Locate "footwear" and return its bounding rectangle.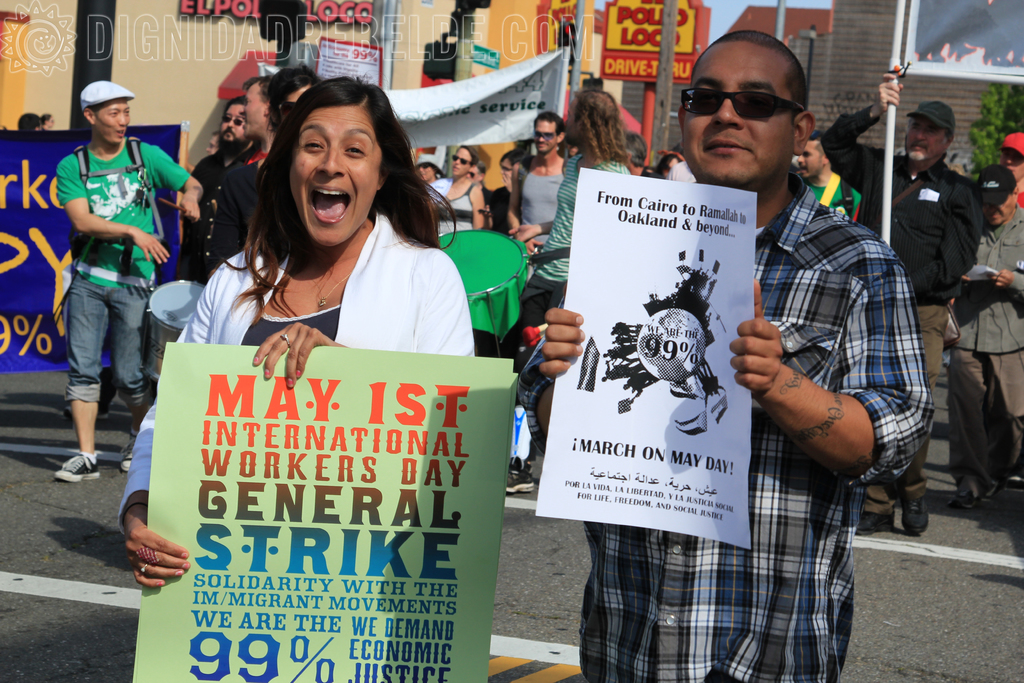
(56,450,102,482).
